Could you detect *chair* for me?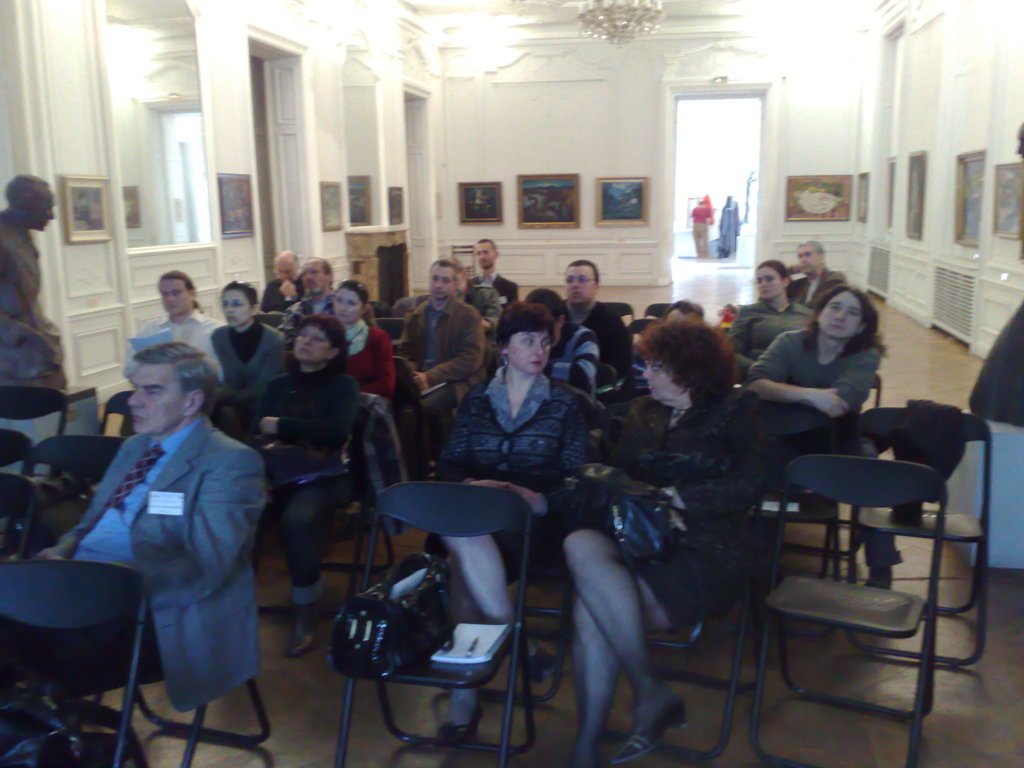
Detection result: [0, 552, 149, 767].
